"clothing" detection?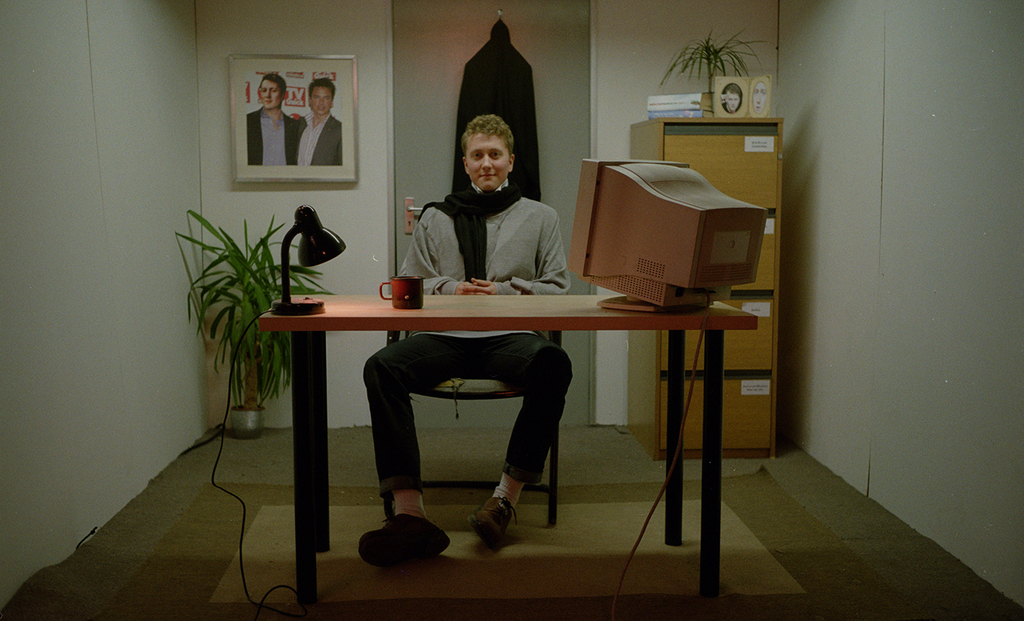
359,178,578,502
